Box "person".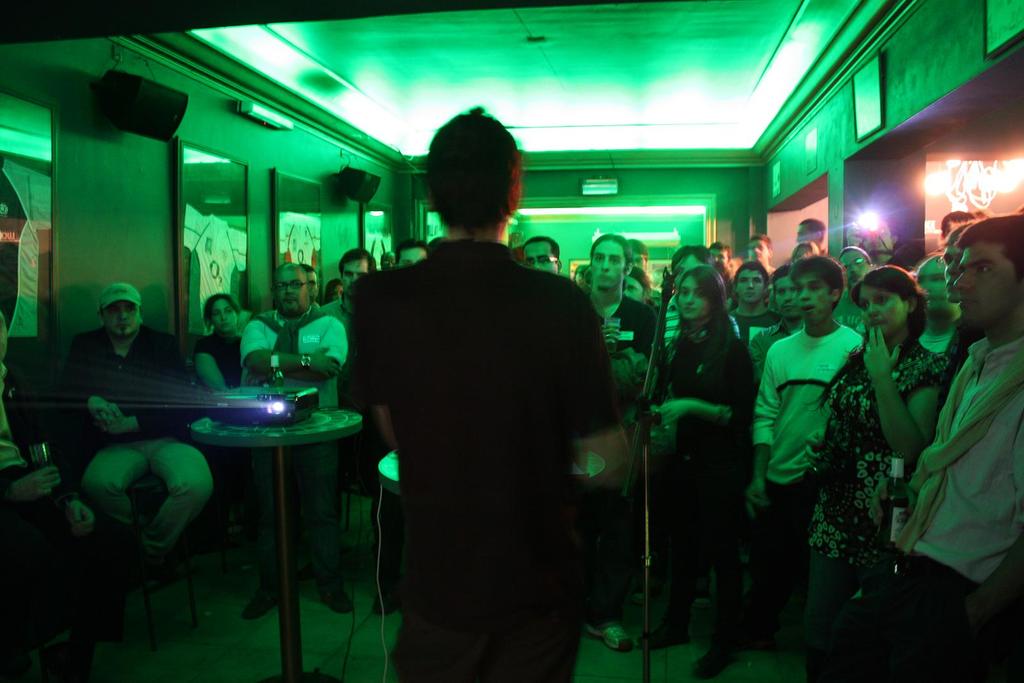
BBox(928, 209, 975, 264).
